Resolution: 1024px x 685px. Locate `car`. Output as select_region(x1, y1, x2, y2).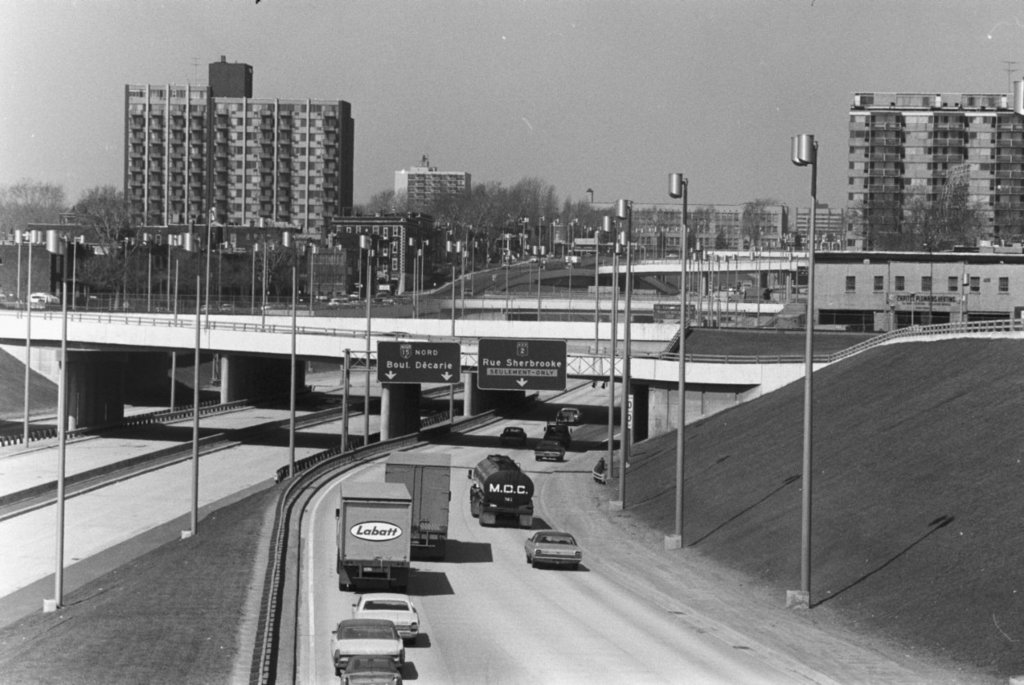
select_region(500, 425, 528, 446).
